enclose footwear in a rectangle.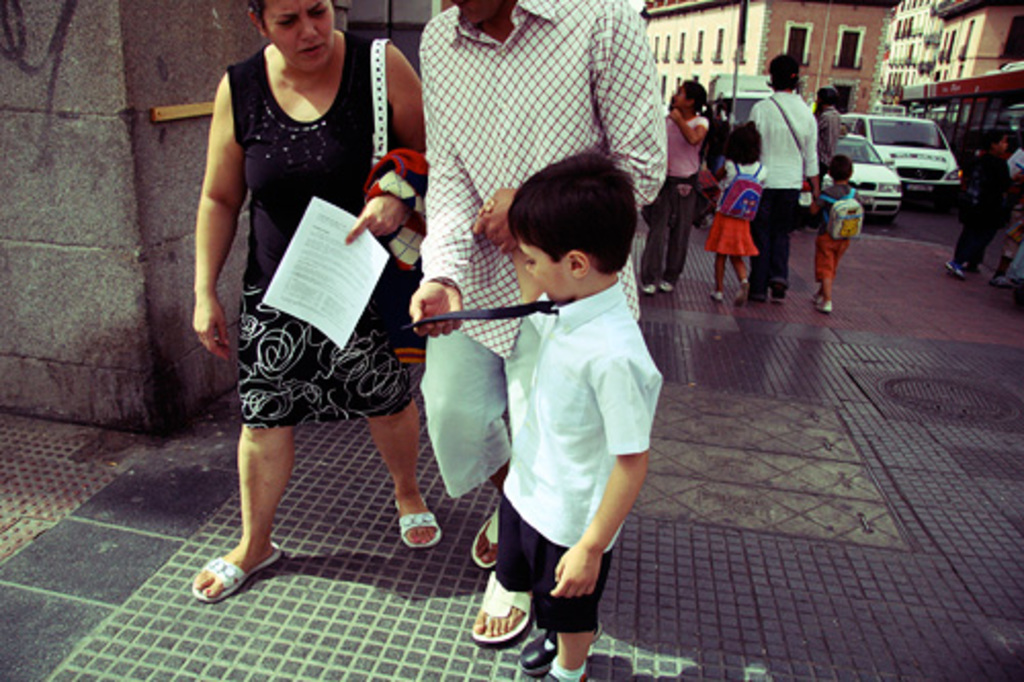
<bbox>657, 276, 674, 297</bbox>.
